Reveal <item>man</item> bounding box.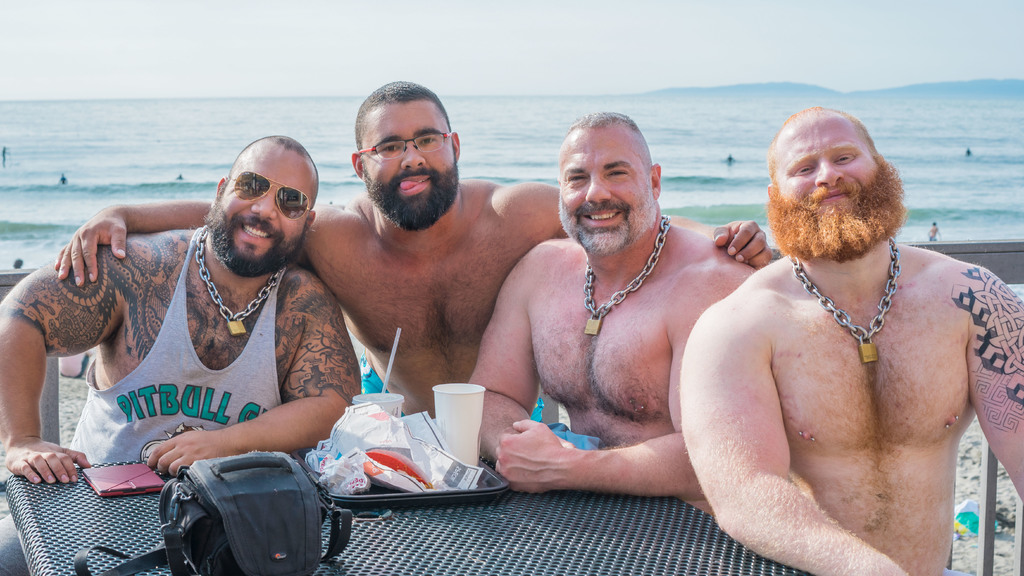
Revealed: 45:77:779:416.
